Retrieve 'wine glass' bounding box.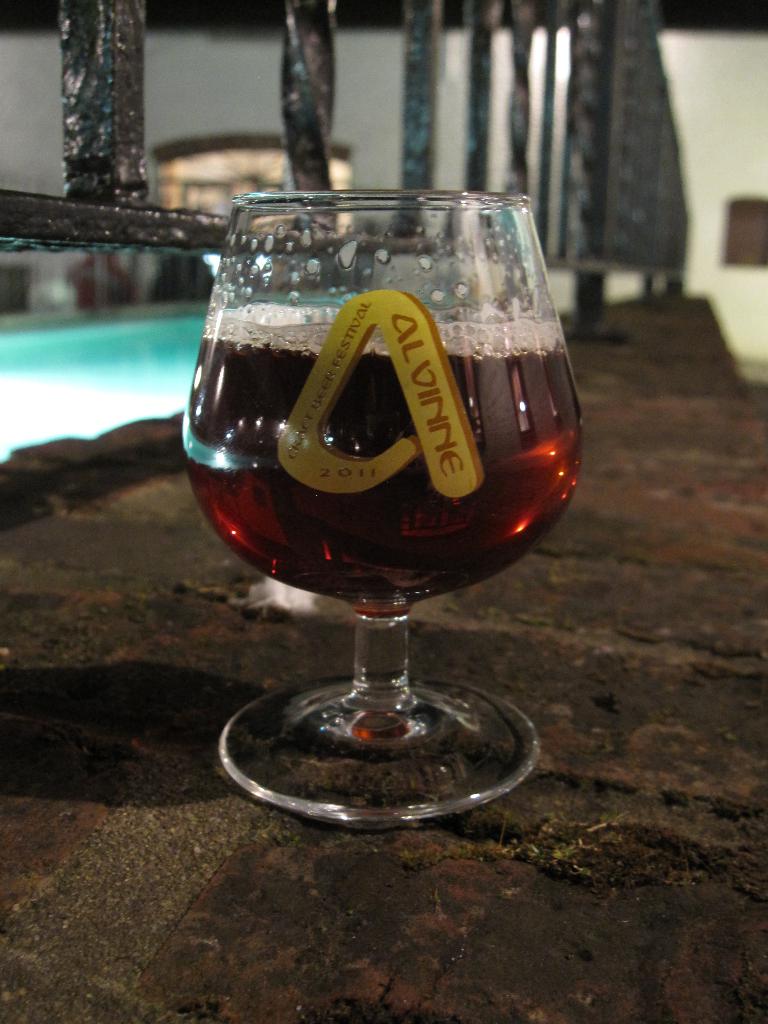
Bounding box: <region>183, 192, 584, 834</region>.
